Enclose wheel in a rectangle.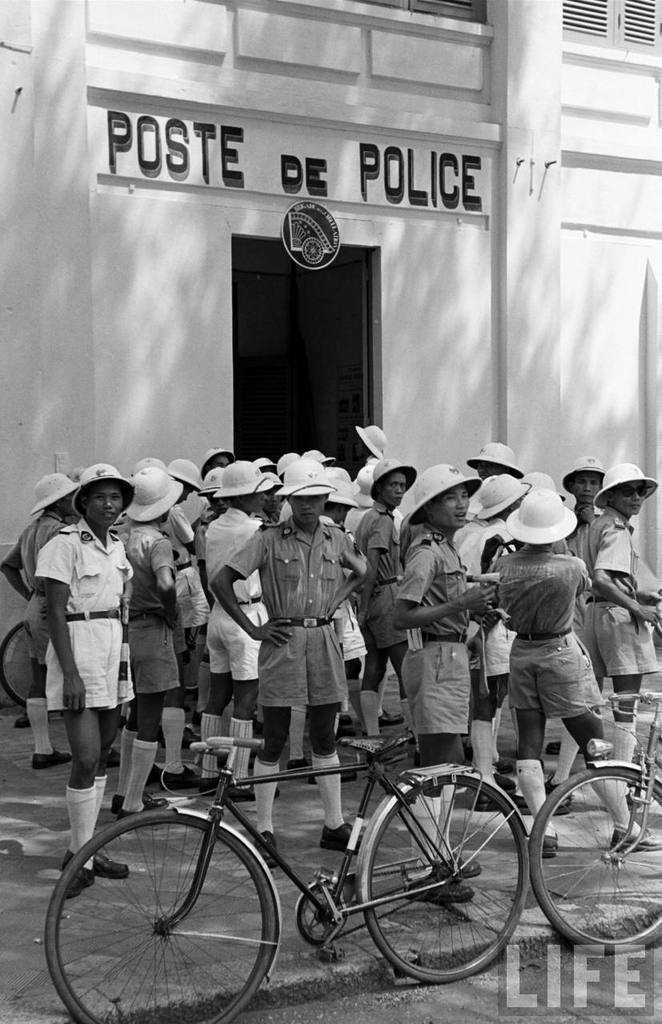
[353,775,533,982].
